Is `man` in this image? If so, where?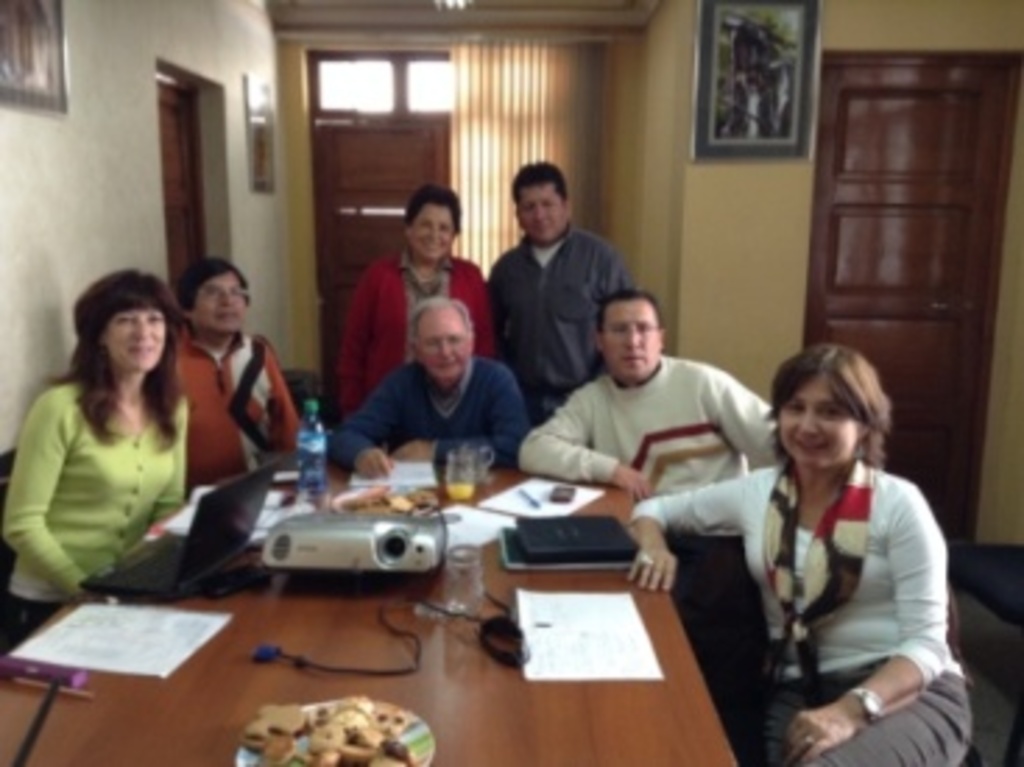
Yes, at rect(326, 296, 541, 483).
